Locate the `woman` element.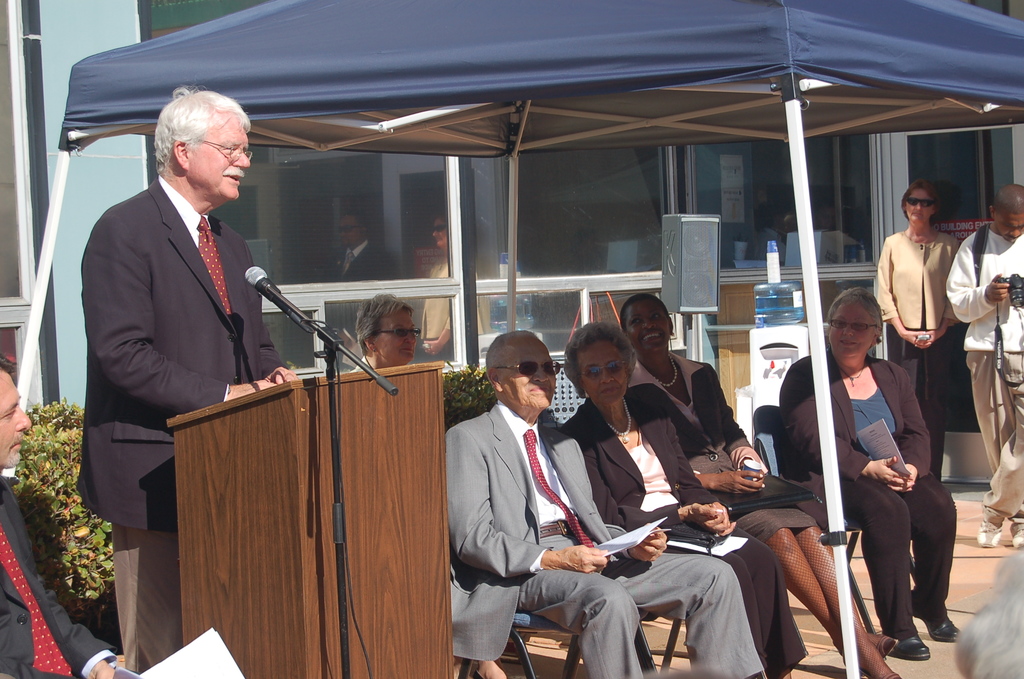
Element bbox: pyautogui.locateOnScreen(872, 183, 969, 486).
